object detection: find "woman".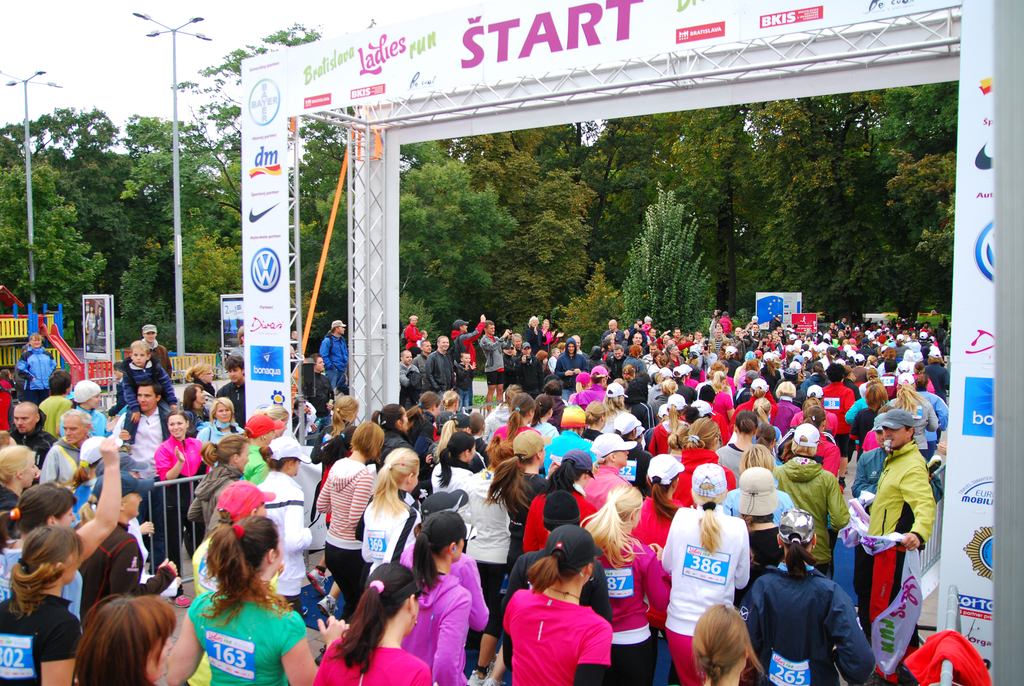
(left=852, top=384, right=903, bottom=452).
